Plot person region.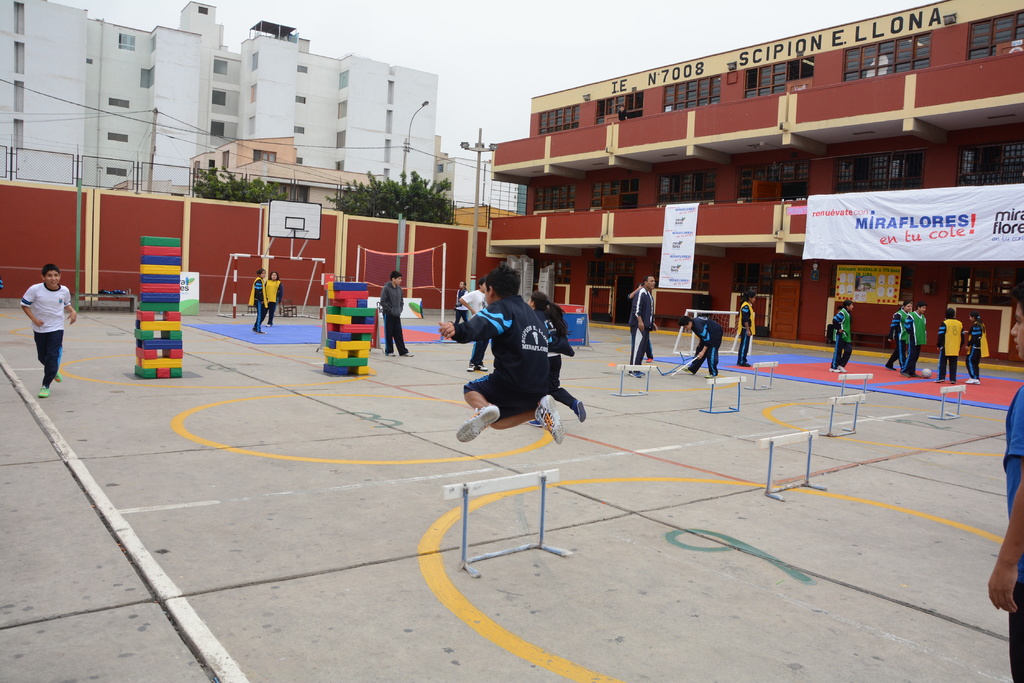
Plotted at [left=965, top=309, right=984, bottom=383].
